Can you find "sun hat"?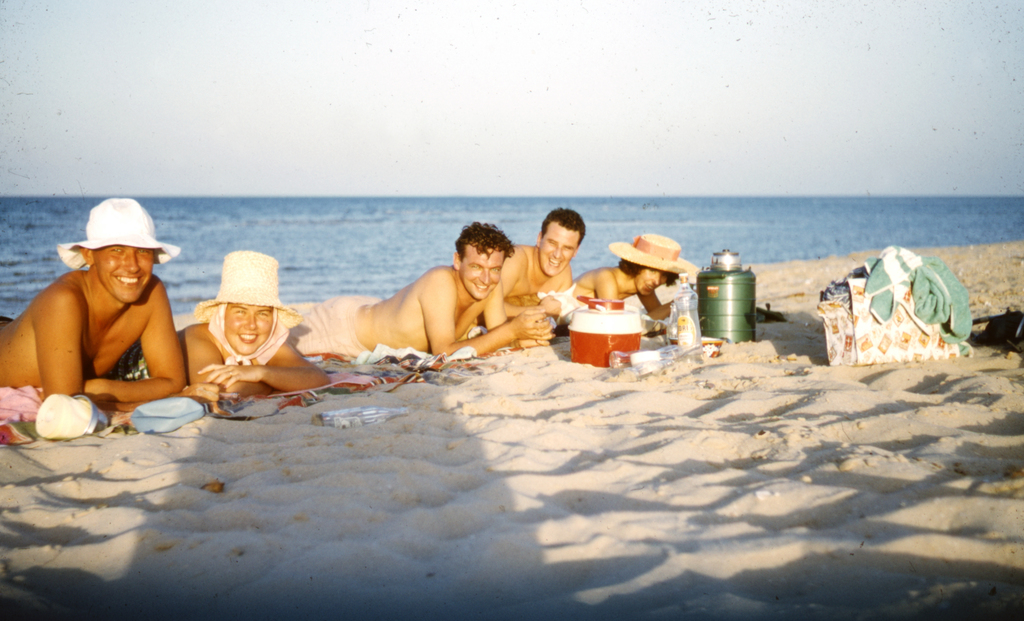
Yes, bounding box: <bbox>193, 249, 302, 367</bbox>.
